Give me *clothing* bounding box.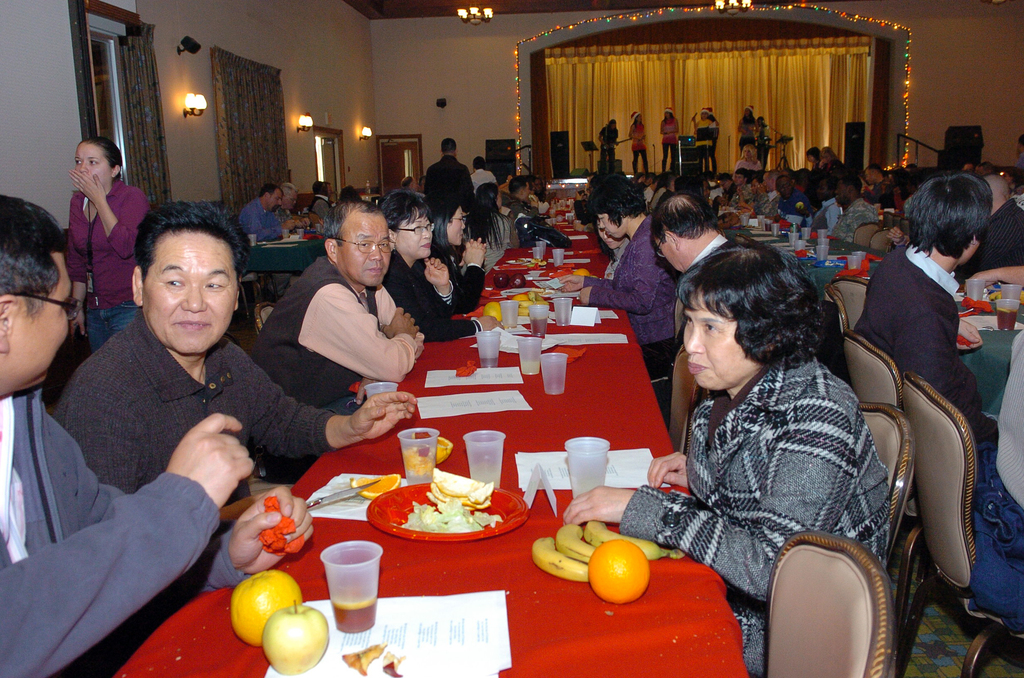
locate(733, 106, 759, 156).
